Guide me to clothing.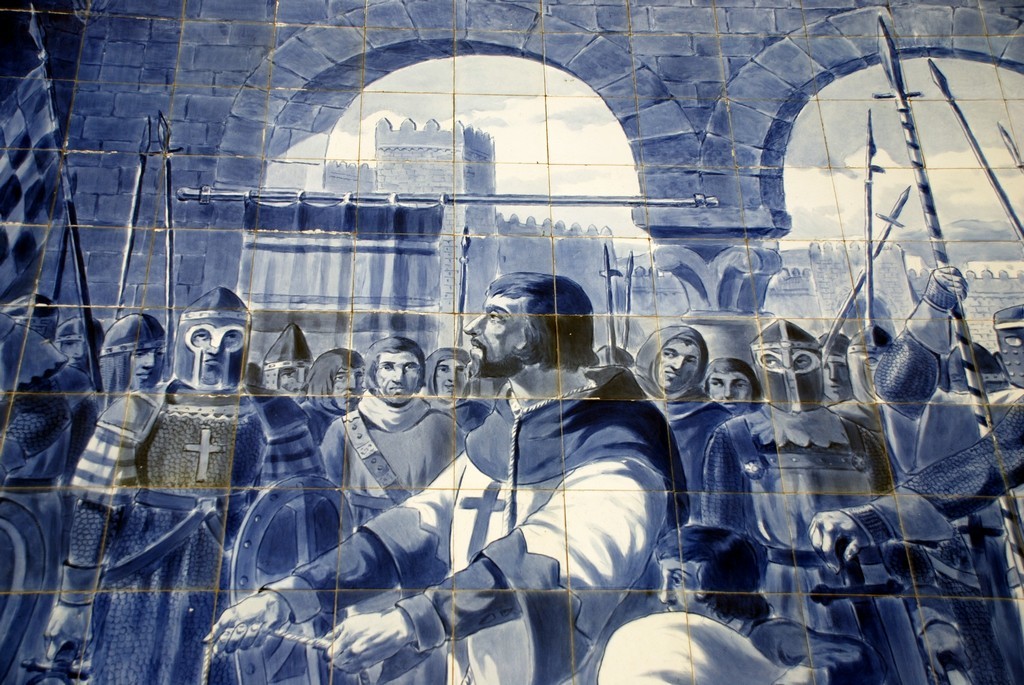
Guidance: crop(320, 352, 456, 531).
